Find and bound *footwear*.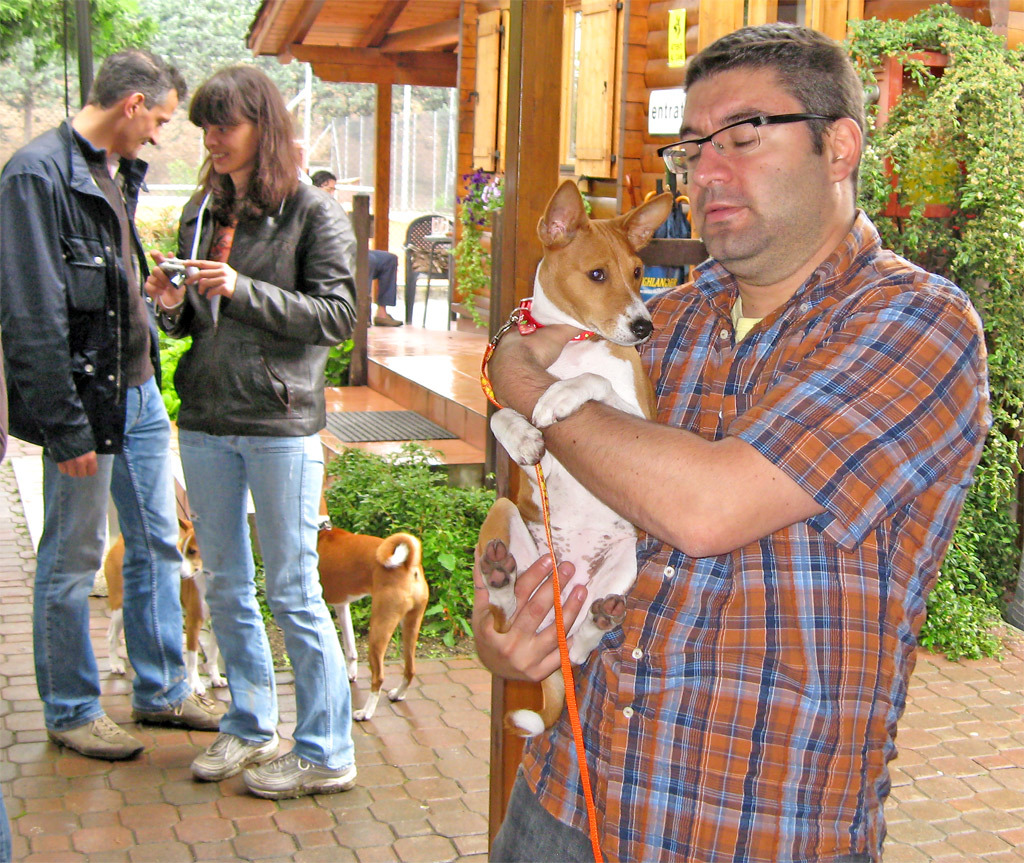
Bound: rect(188, 729, 275, 781).
